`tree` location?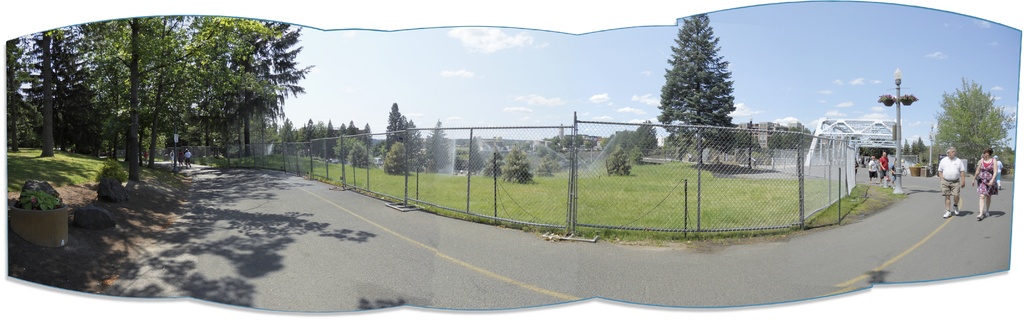
box(379, 138, 406, 175)
